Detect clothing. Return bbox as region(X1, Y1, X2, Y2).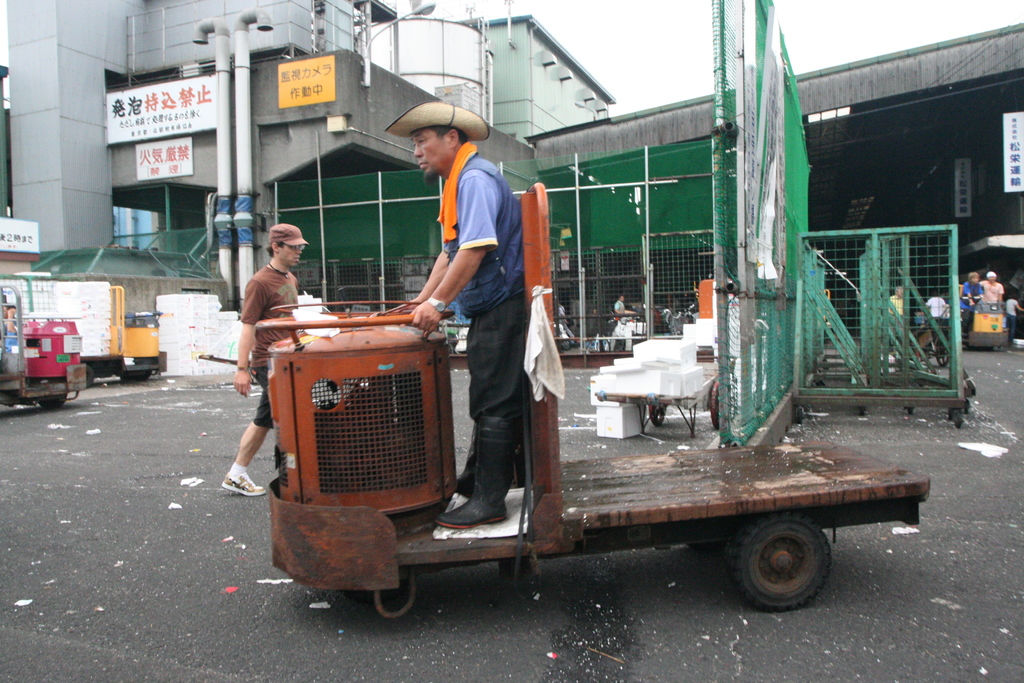
region(241, 261, 303, 372).
